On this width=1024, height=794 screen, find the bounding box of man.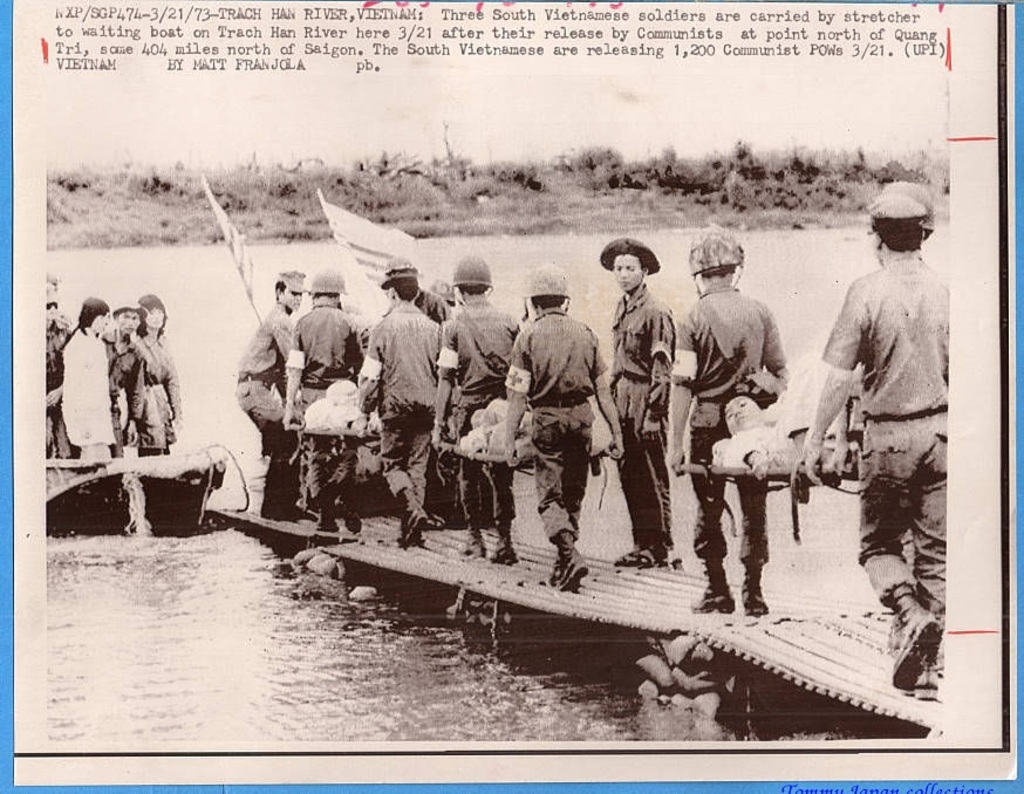
Bounding box: 97/299/155/459.
